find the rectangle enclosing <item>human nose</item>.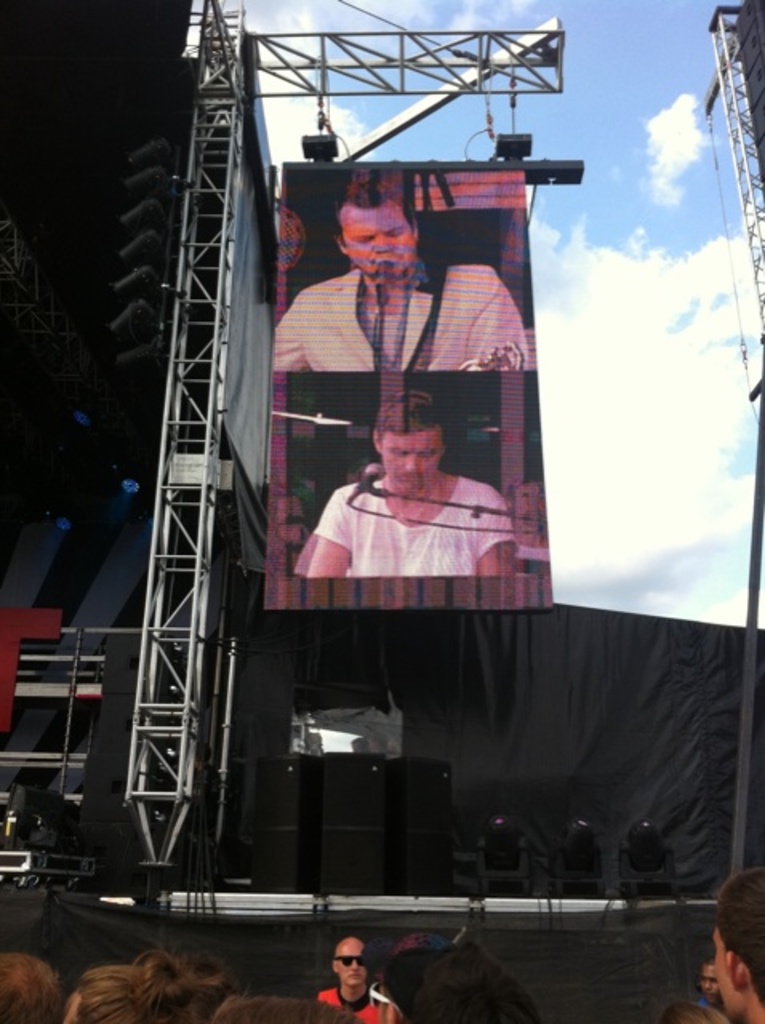
region(706, 979, 709, 987).
